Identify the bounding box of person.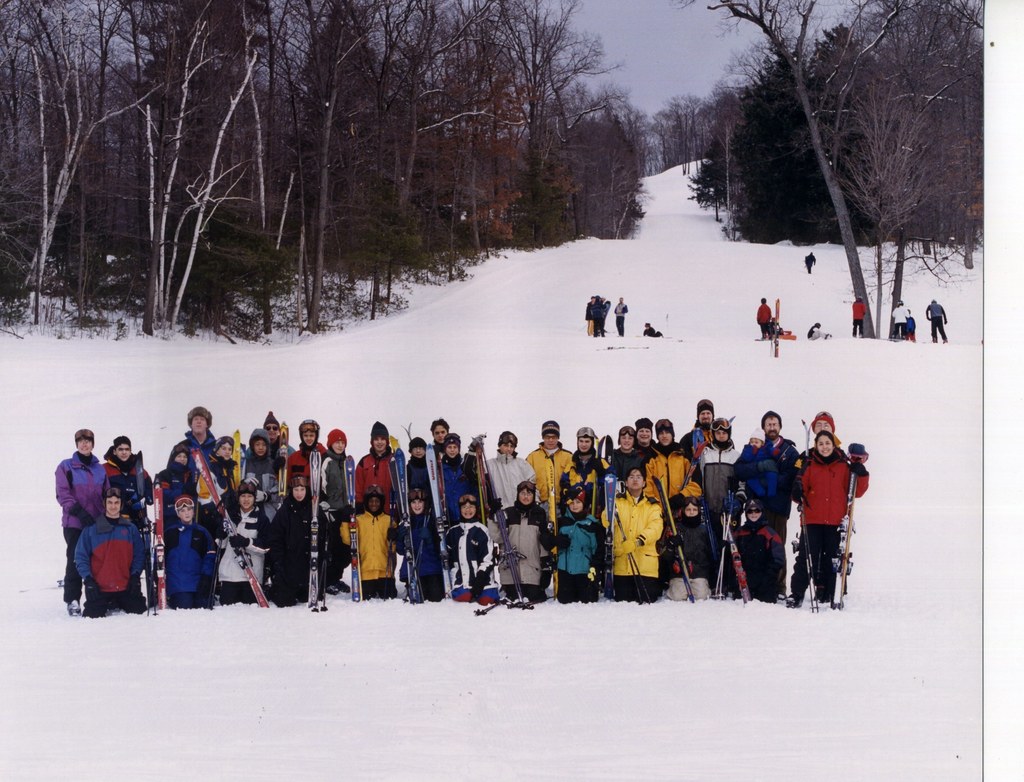
Rect(801, 252, 820, 282).
